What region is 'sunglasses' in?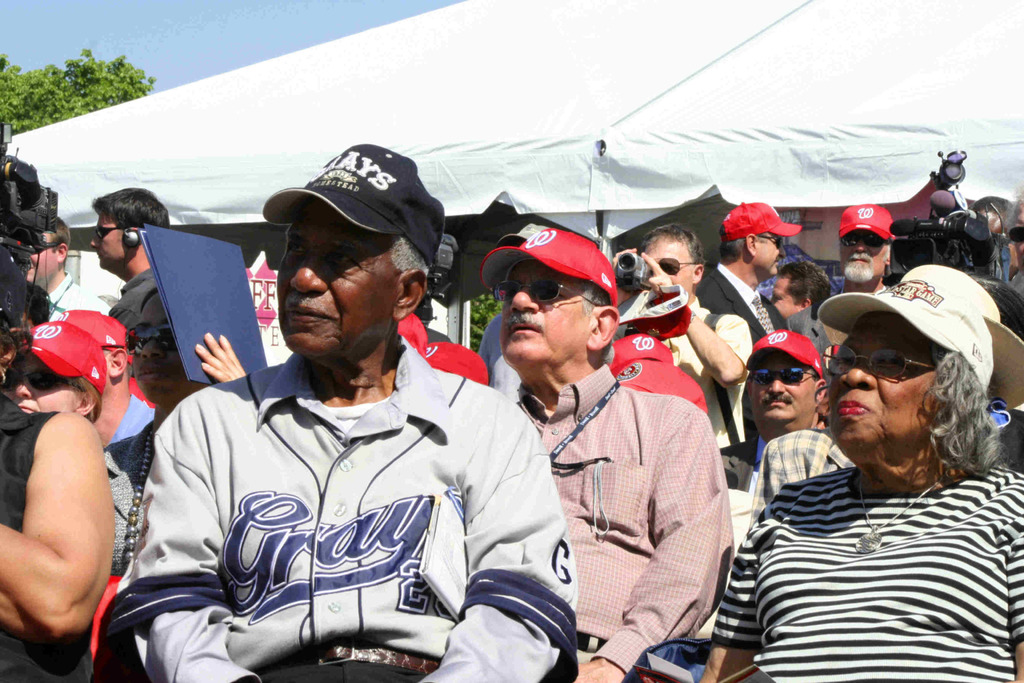
Rect(4, 372, 83, 398).
